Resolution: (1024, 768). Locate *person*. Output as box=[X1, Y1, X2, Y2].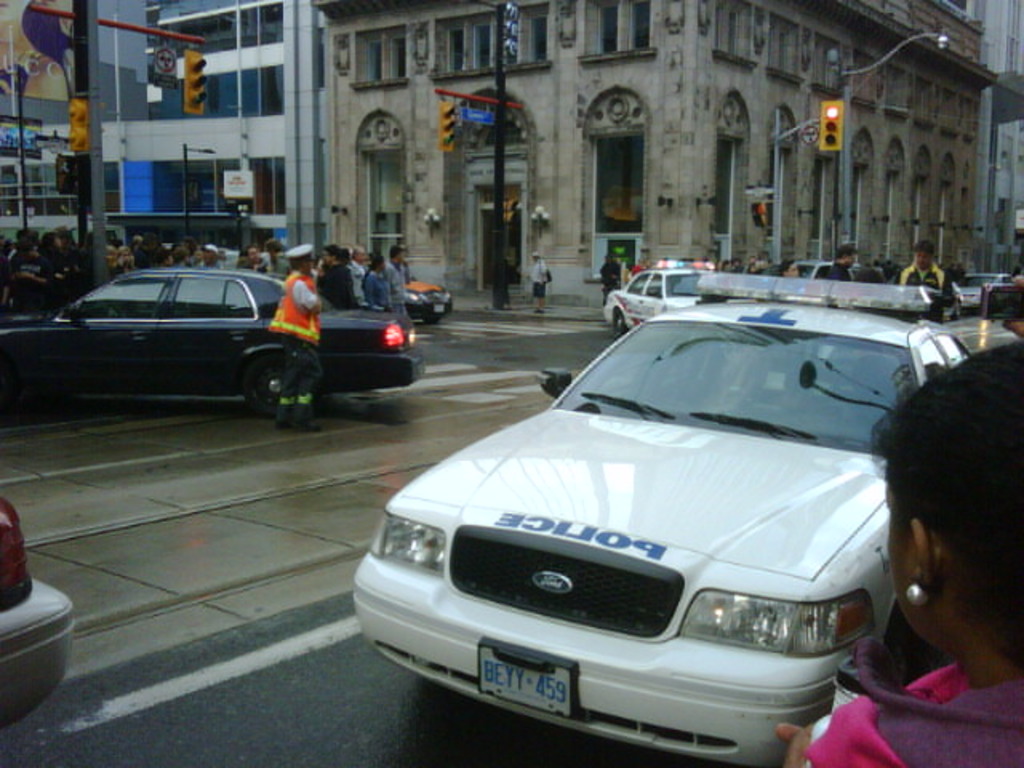
box=[266, 242, 325, 432].
